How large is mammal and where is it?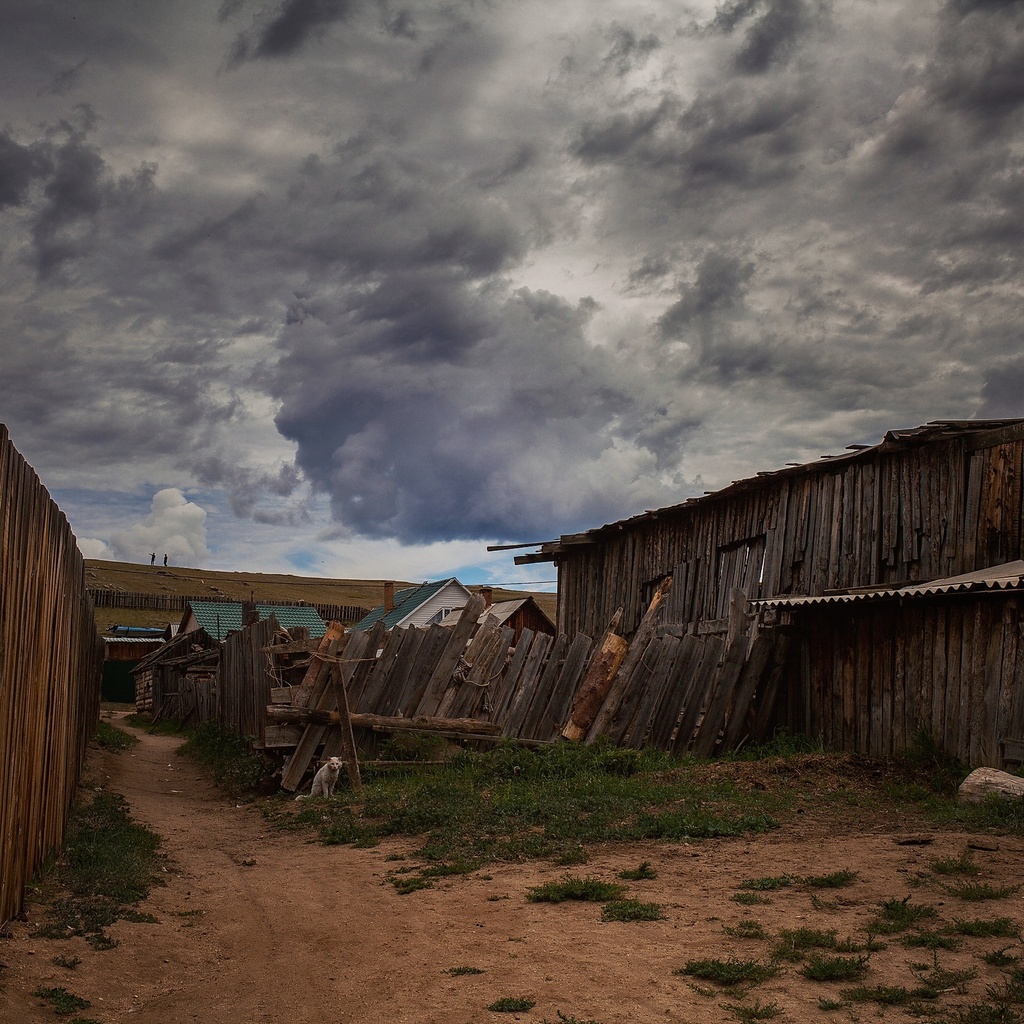
Bounding box: (left=146, top=550, right=156, bottom=563).
